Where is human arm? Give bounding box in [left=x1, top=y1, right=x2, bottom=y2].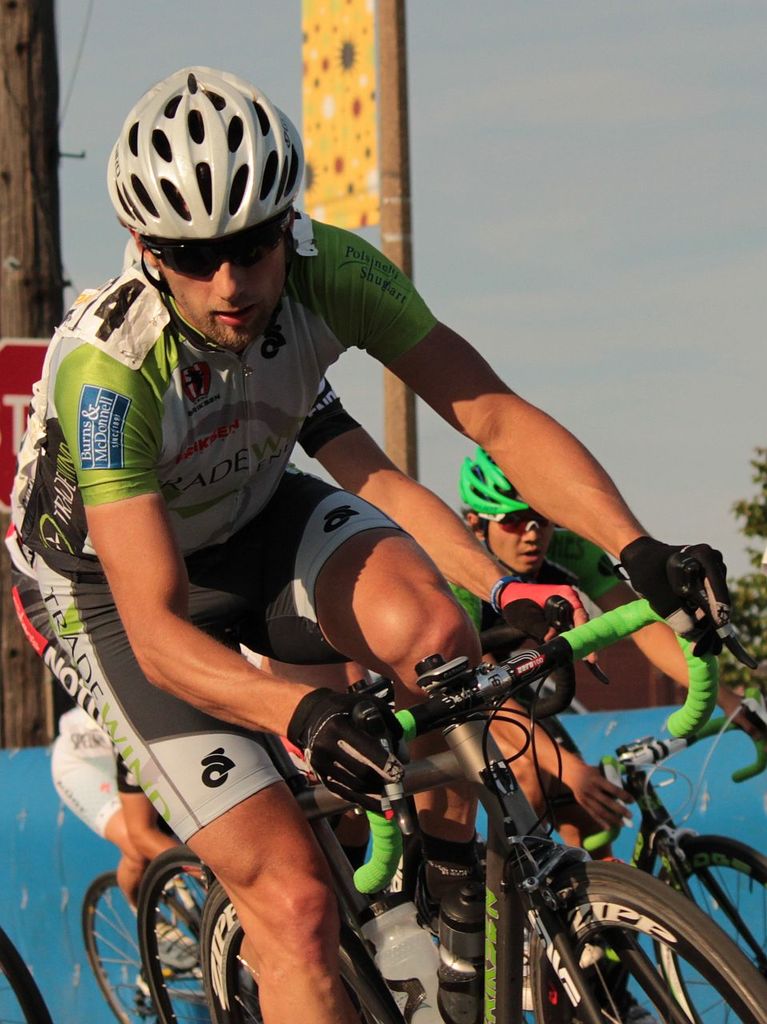
[left=139, top=485, right=409, bottom=822].
